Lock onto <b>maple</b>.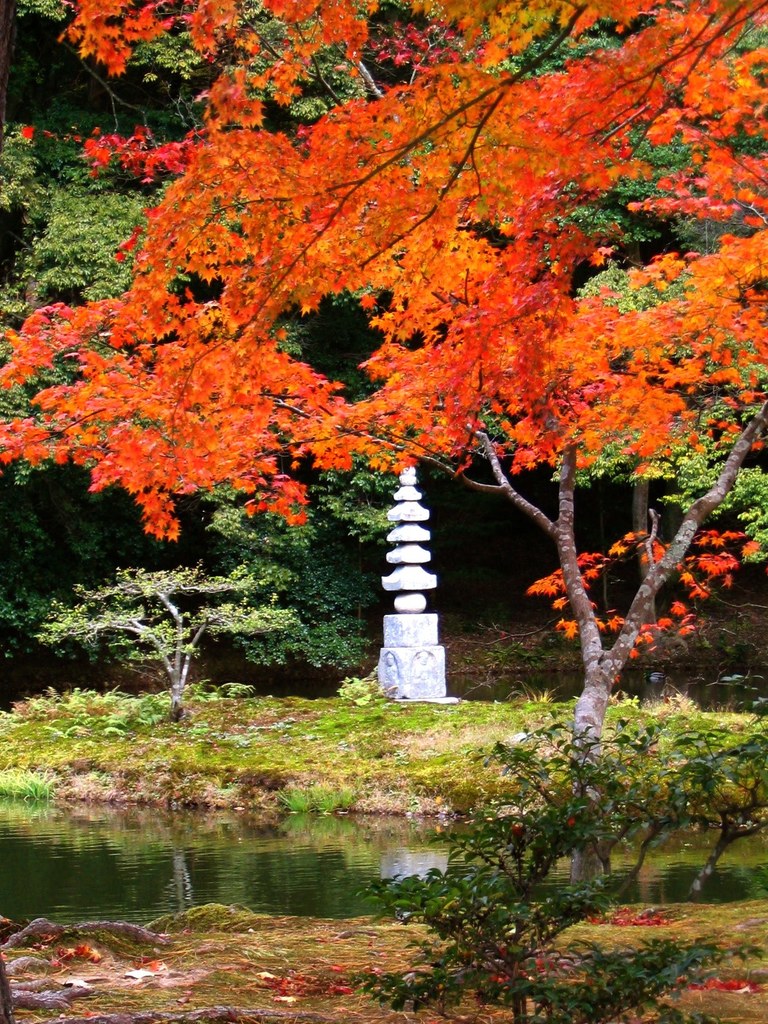
Locked: {"x1": 0, "y1": 0, "x2": 767, "y2": 900}.
